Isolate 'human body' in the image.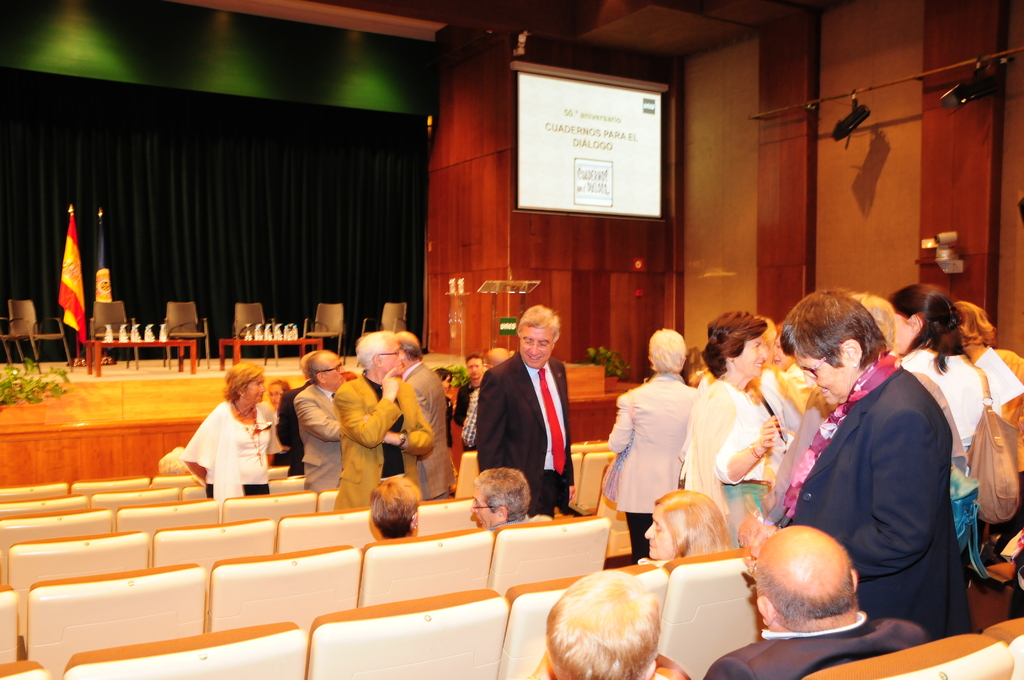
Isolated region: 894, 280, 994, 563.
